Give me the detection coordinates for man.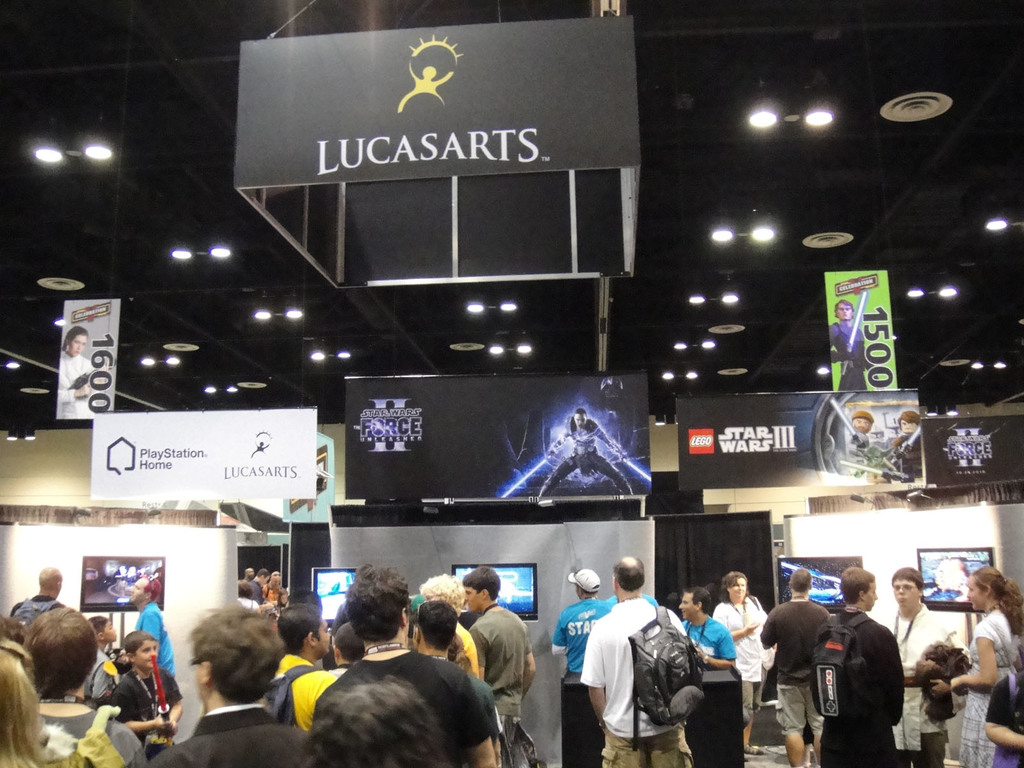
select_region(459, 566, 536, 767).
